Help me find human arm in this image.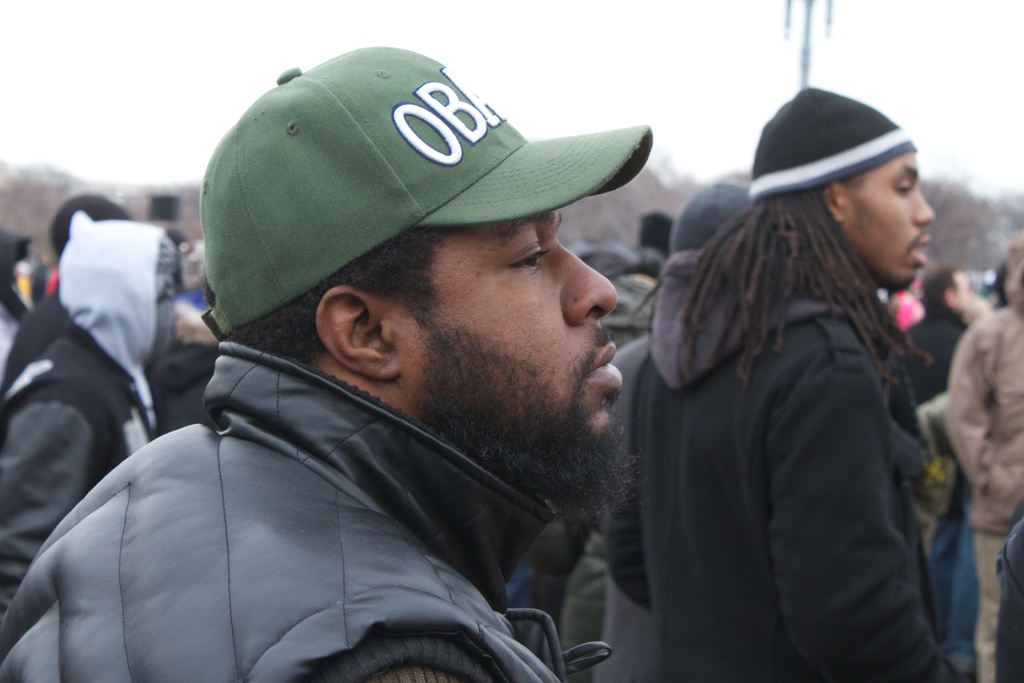
Found it: {"left": 604, "top": 514, "right": 651, "bottom": 609}.
